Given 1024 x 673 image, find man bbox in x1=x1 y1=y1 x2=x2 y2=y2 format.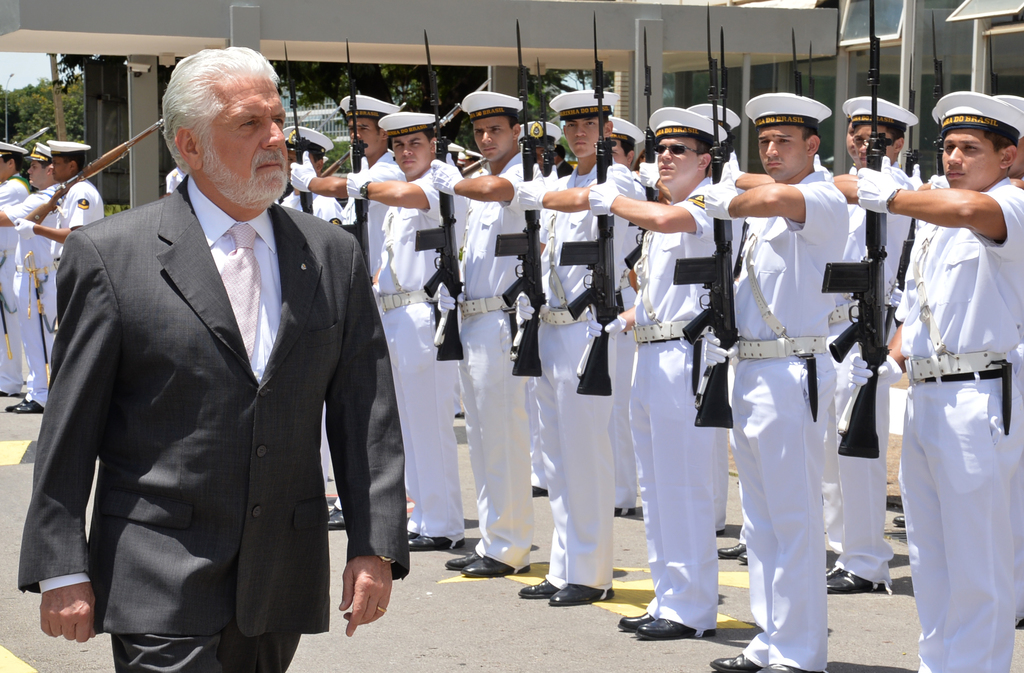
x1=0 y1=141 x2=101 y2=400.
